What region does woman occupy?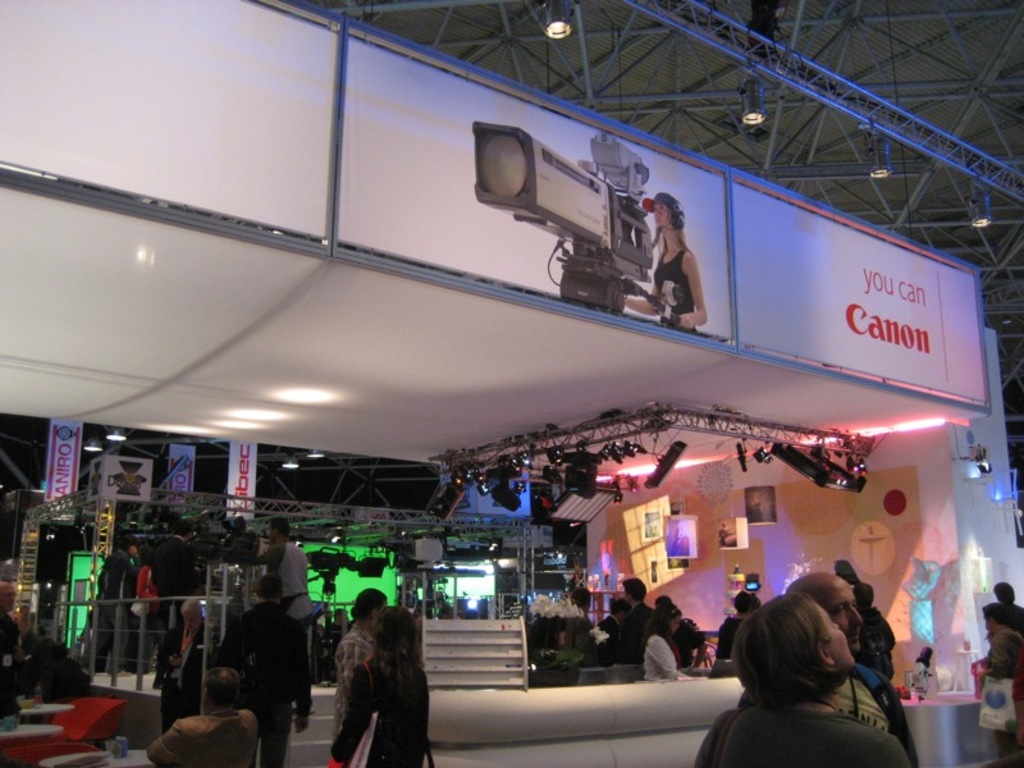
[333,604,426,767].
